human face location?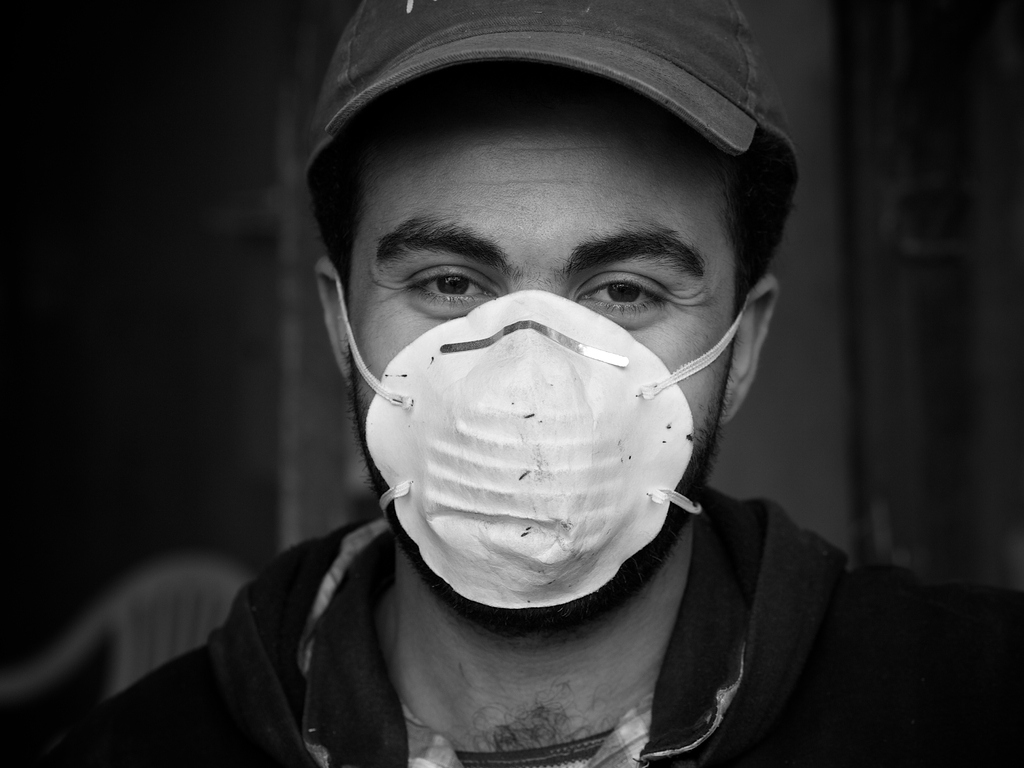
l=348, t=109, r=730, b=617
